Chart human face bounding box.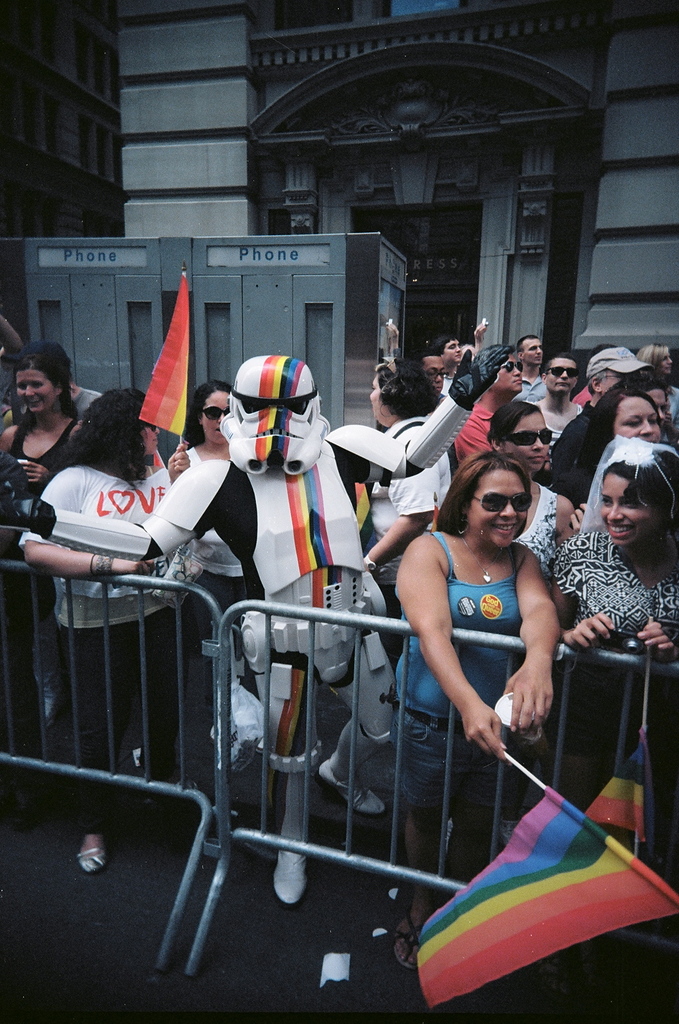
Charted: {"x1": 140, "y1": 424, "x2": 162, "y2": 456}.
